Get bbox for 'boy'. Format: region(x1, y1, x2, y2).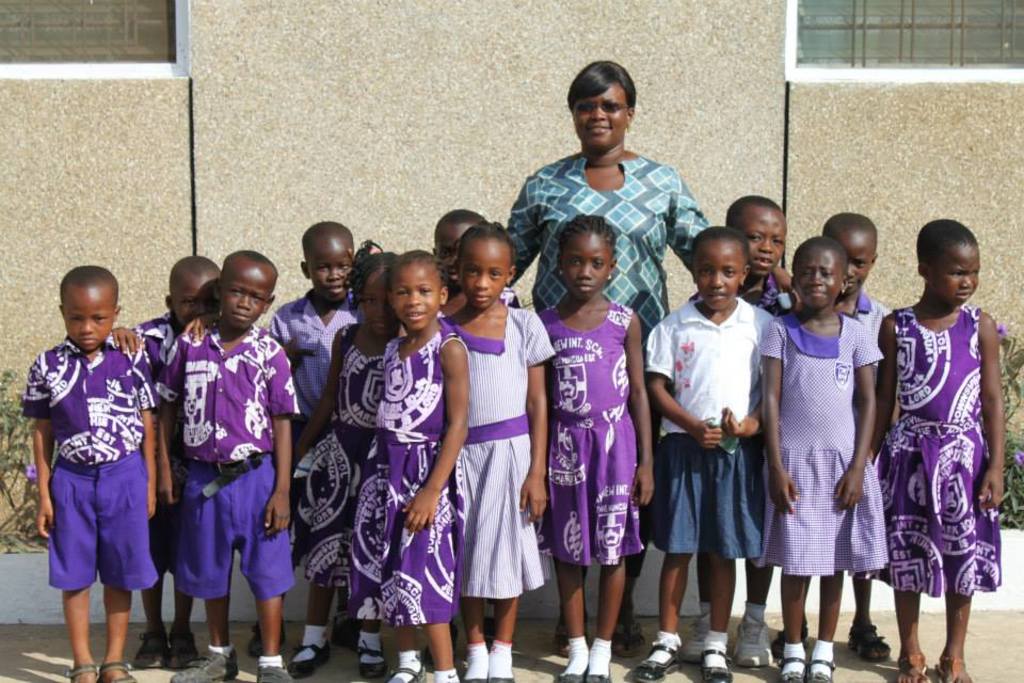
region(109, 253, 223, 669).
